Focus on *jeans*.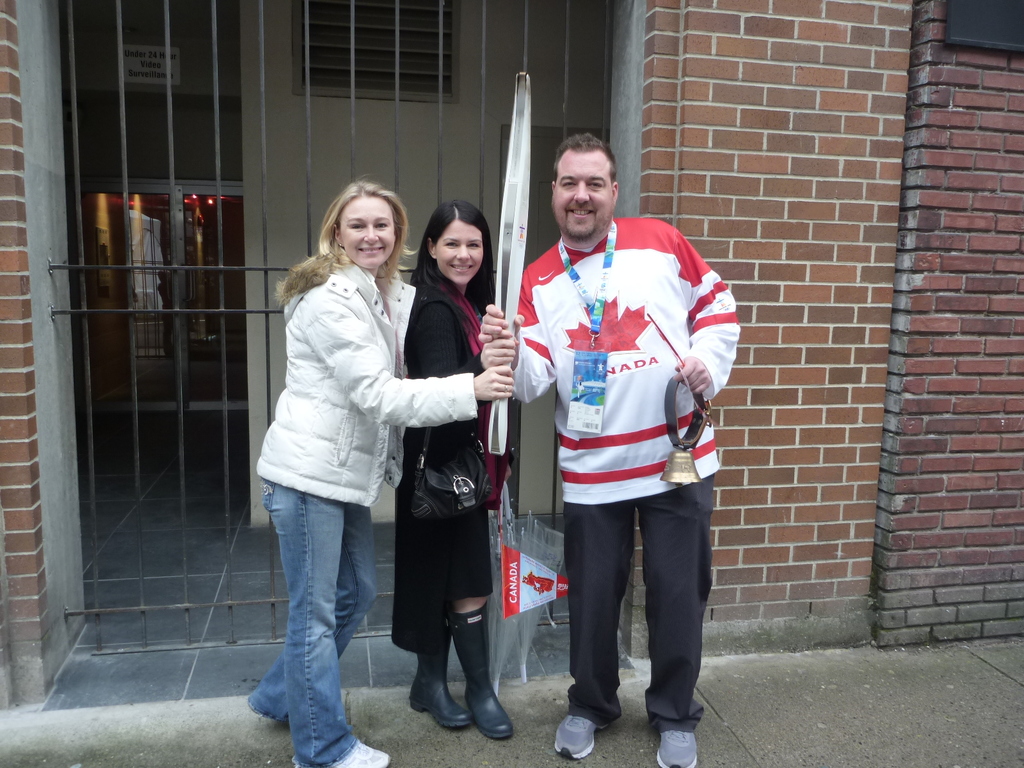
Focused at (568,477,707,723).
